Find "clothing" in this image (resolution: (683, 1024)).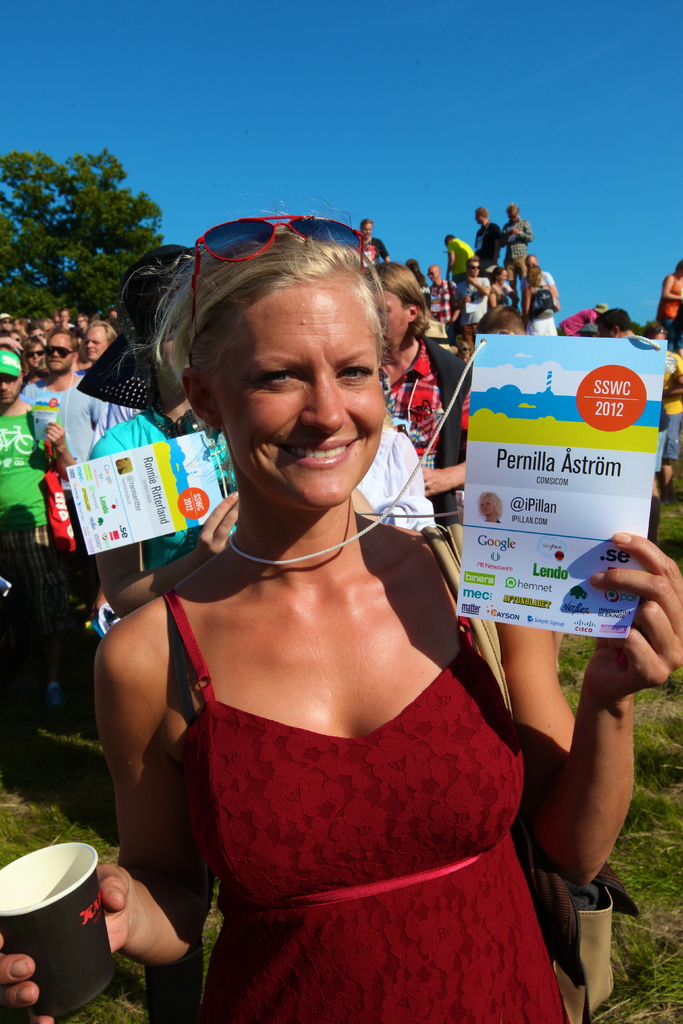
bbox(84, 397, 236, 583).
